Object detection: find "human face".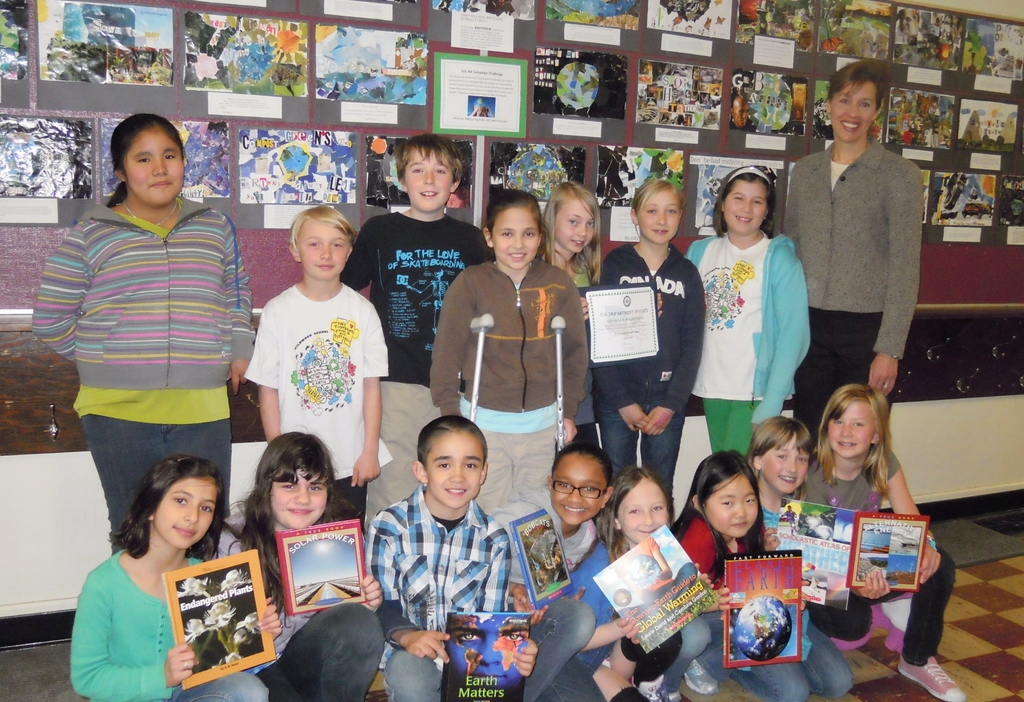
490:206:542:264.
